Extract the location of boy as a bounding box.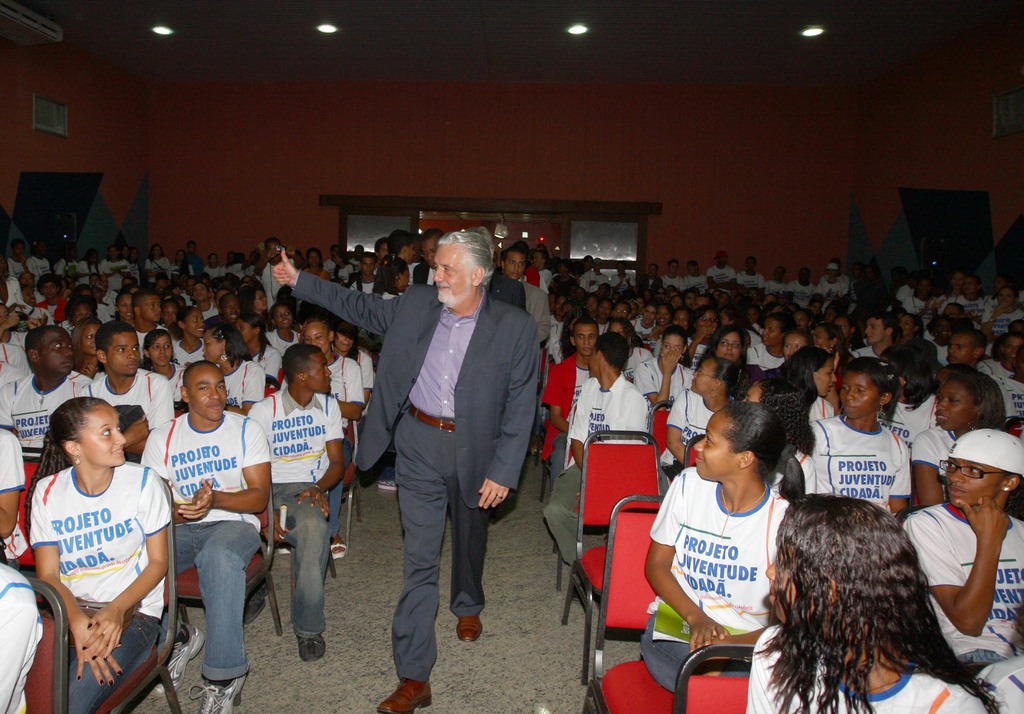
(950,330,1004,385).
